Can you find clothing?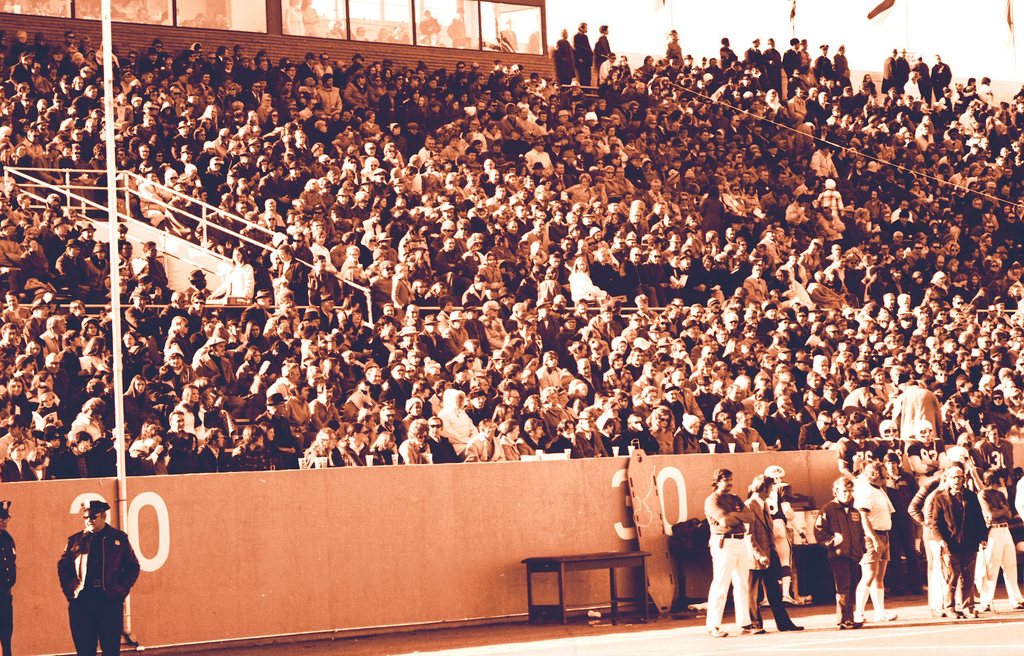
Yes, bounding box: box=[744, 497, 800, 626].
